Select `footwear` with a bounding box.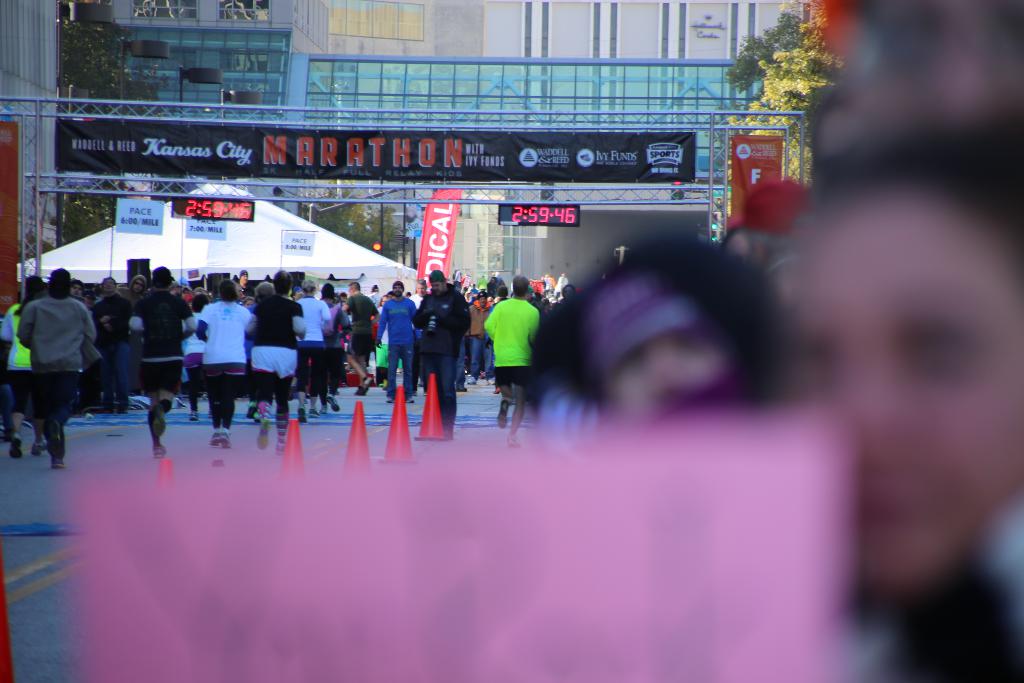
detection(489, 385, 500, 395).
